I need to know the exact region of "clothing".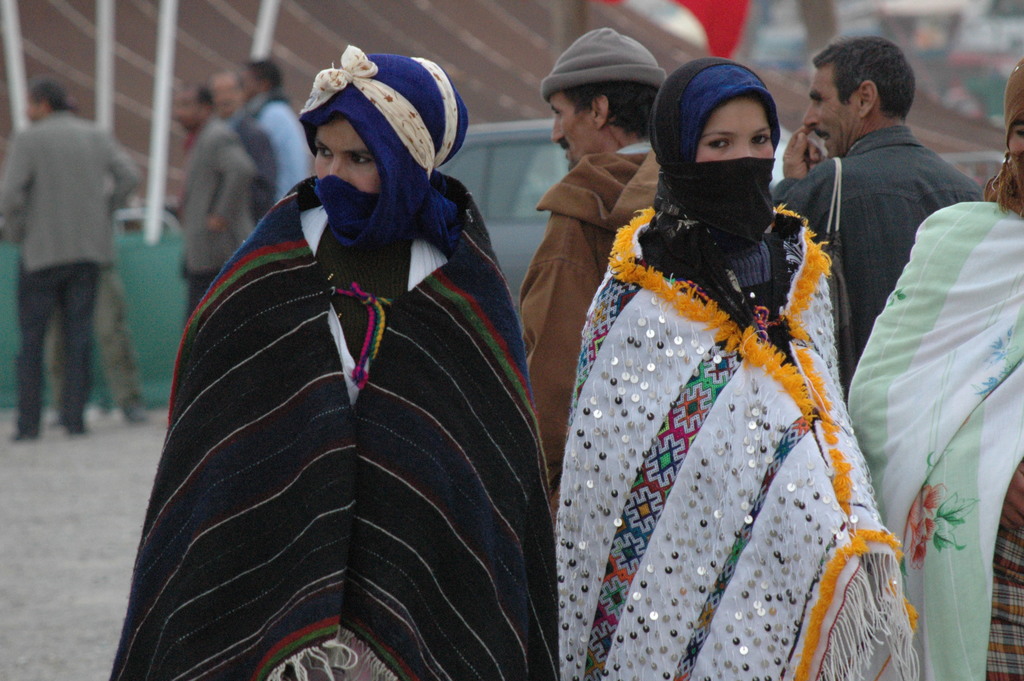
Region: [x1=0, y1=117, x2=138, y2=432].
